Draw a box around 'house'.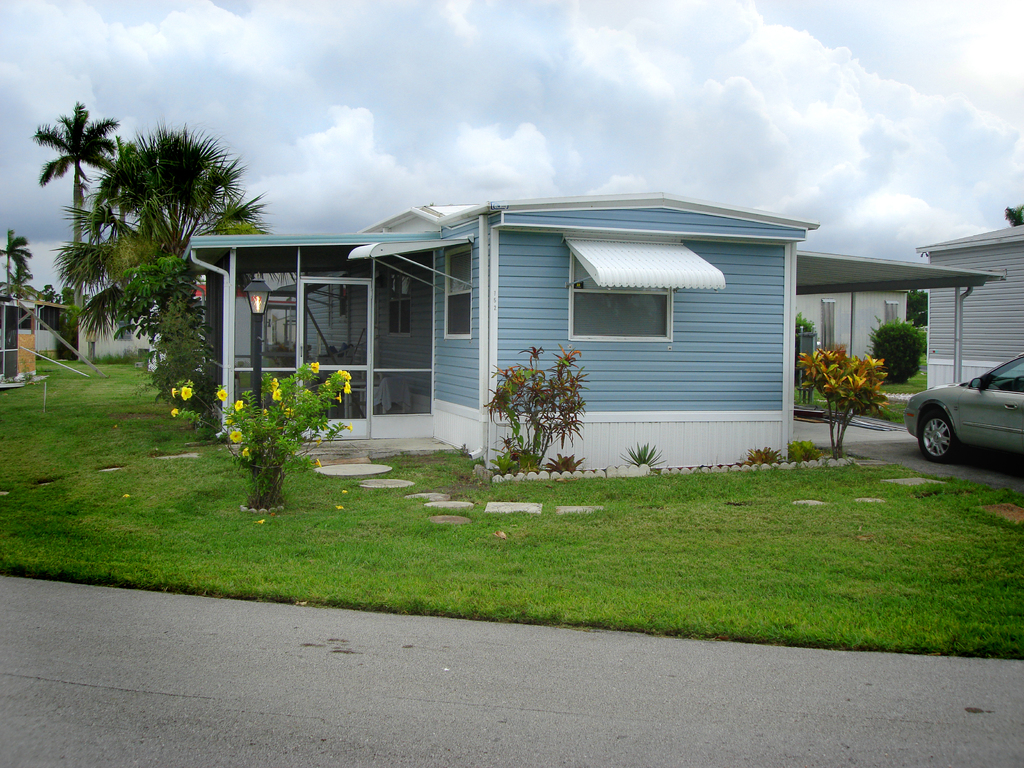
box(915, 224, 1023, 392).
